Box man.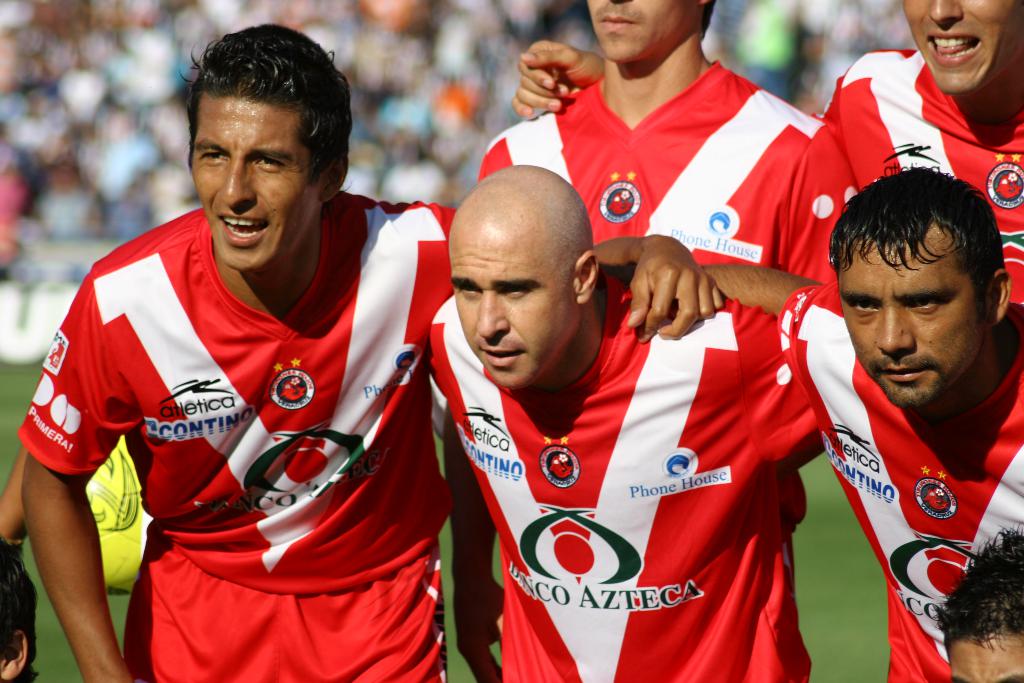
BBox(930, 530, 1023, 682).
